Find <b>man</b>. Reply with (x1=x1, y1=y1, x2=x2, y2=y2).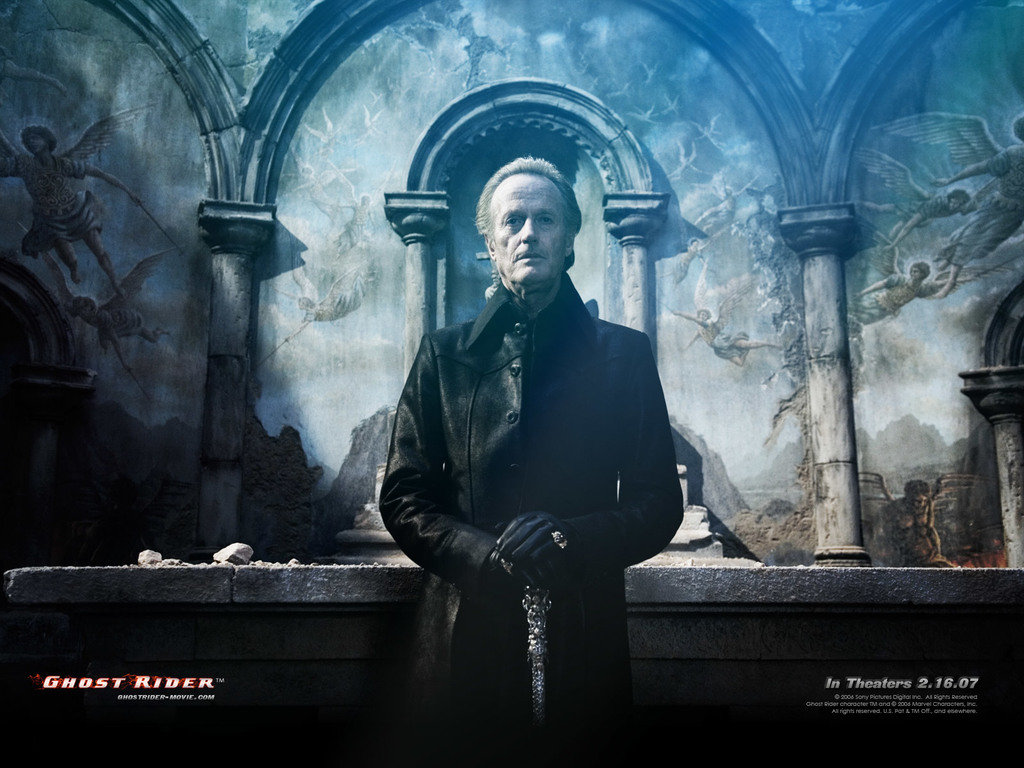
(x1=366, y1=132, x2=688, y2=767).
